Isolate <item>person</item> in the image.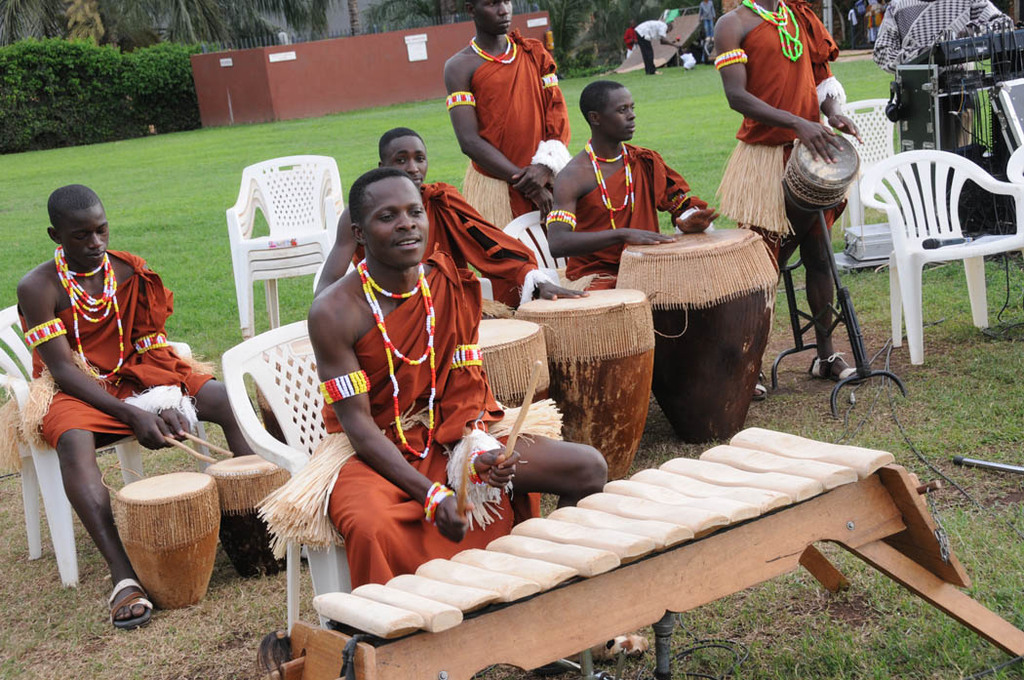
Isolated region: 620/18/639/55.
